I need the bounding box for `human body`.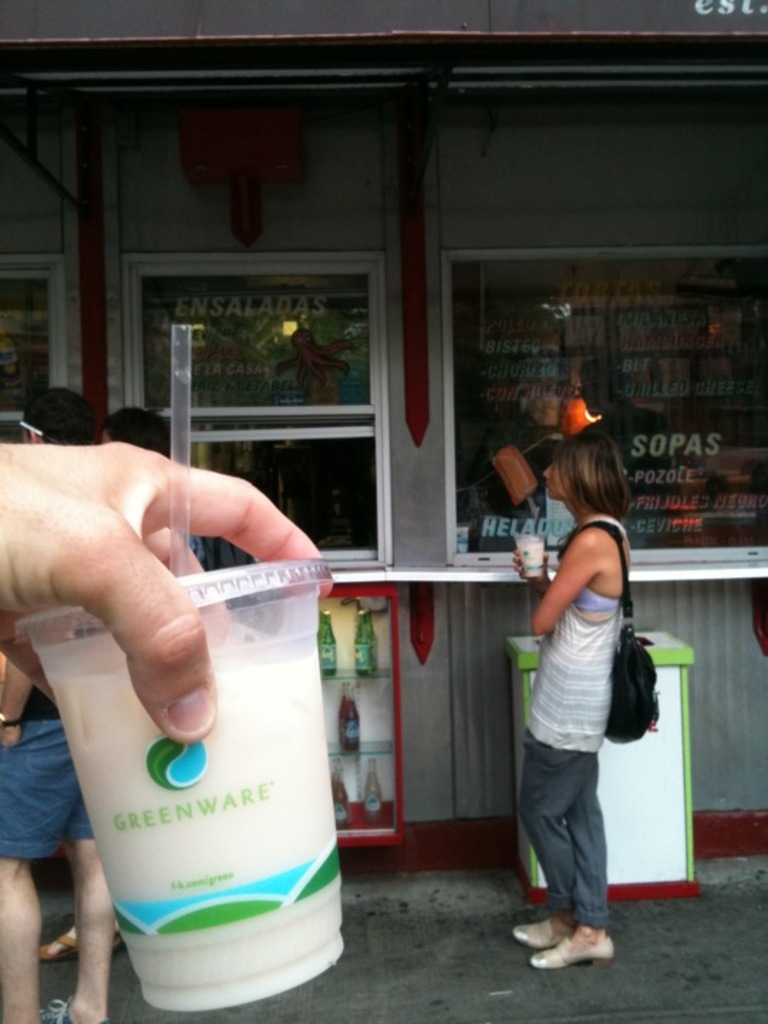
Here it is: <region>0, 442, 338, 750</region>.
